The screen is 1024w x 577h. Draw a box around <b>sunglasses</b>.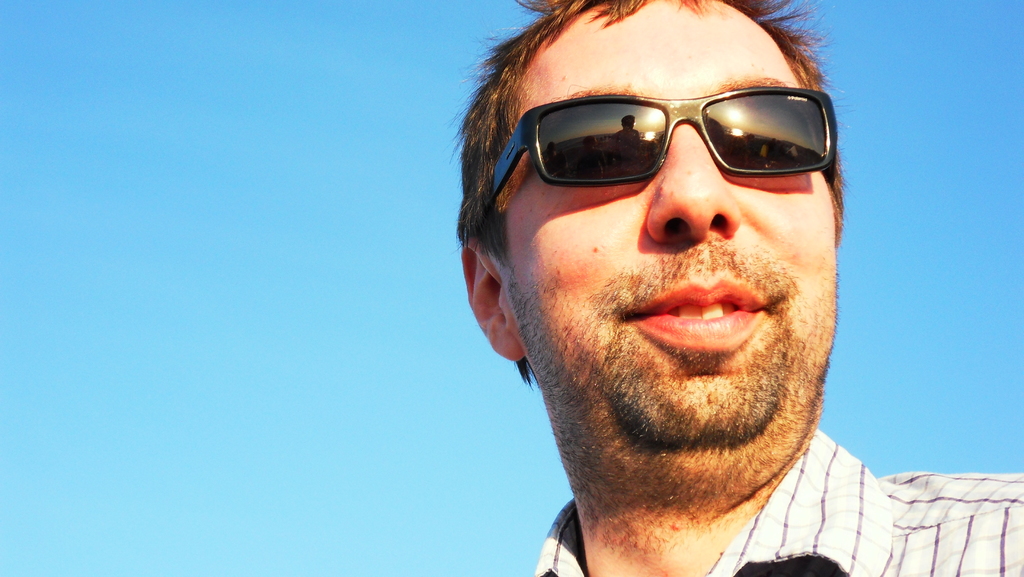
region(479, 88, 838, 232).
